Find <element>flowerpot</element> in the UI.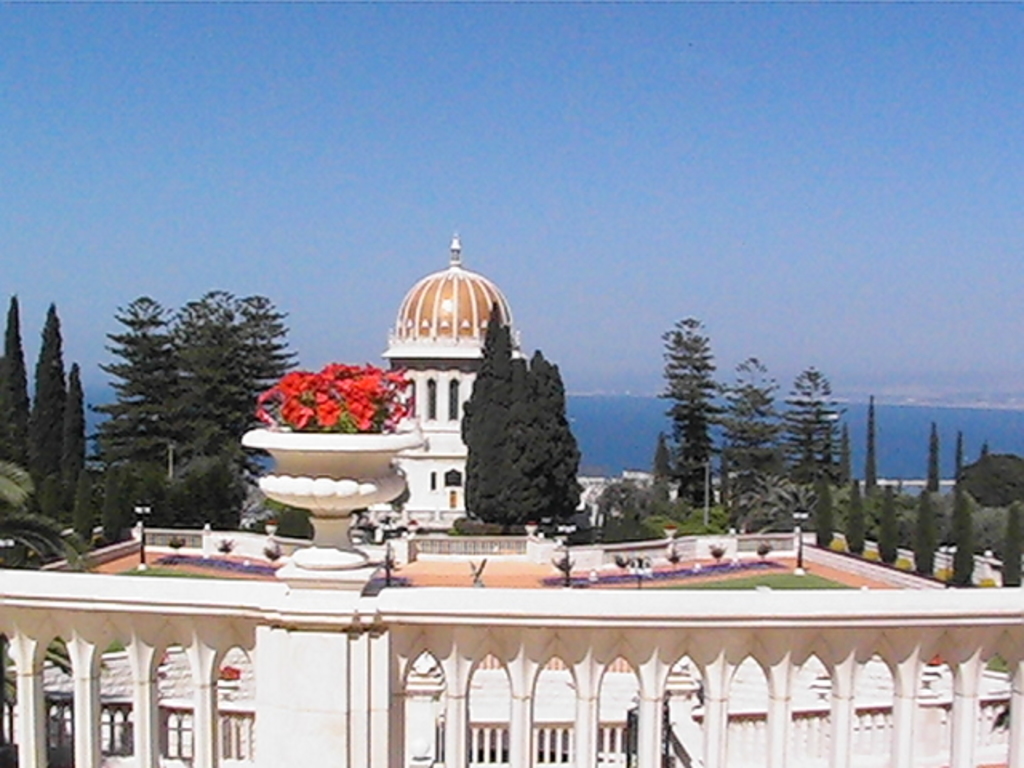
UI element at crop(405, 522, 416, 533).
